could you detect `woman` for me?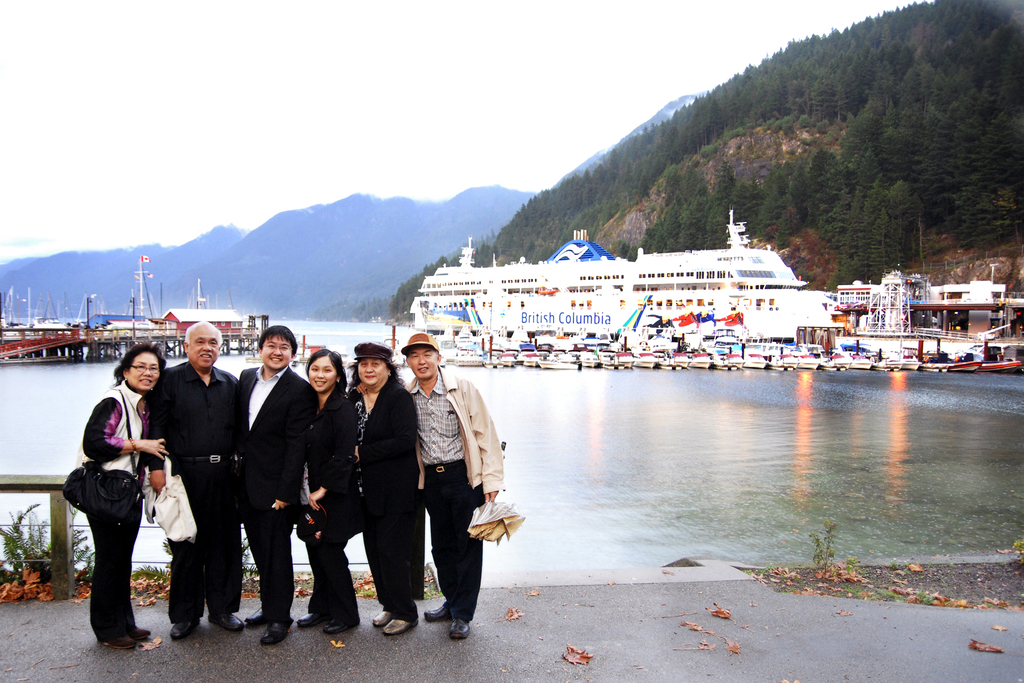
Detection result: x1=294, y1=355, x2=360, y2=638.
